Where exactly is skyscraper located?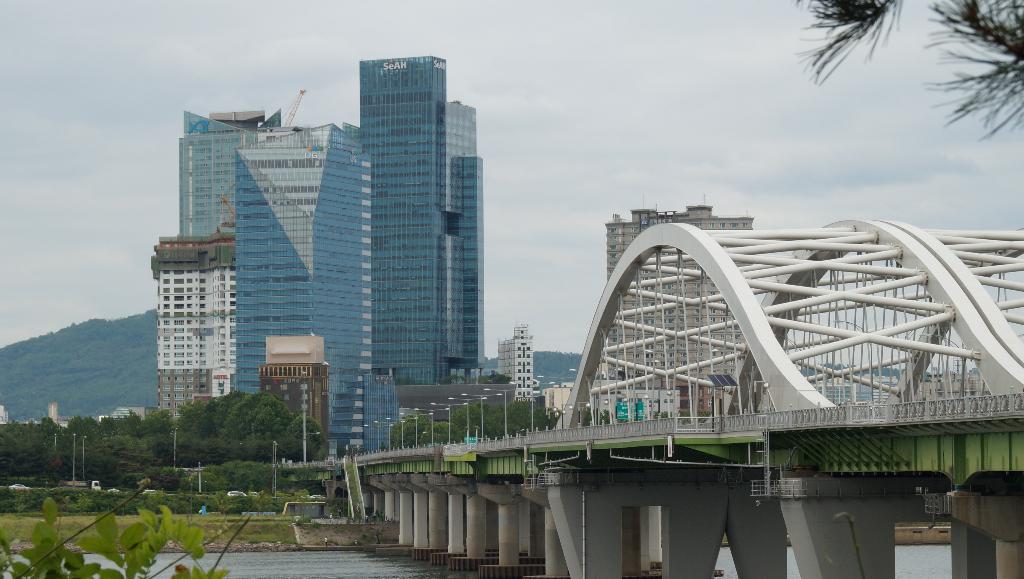
Its bounding box is <box>598,197,760,426</box>.
